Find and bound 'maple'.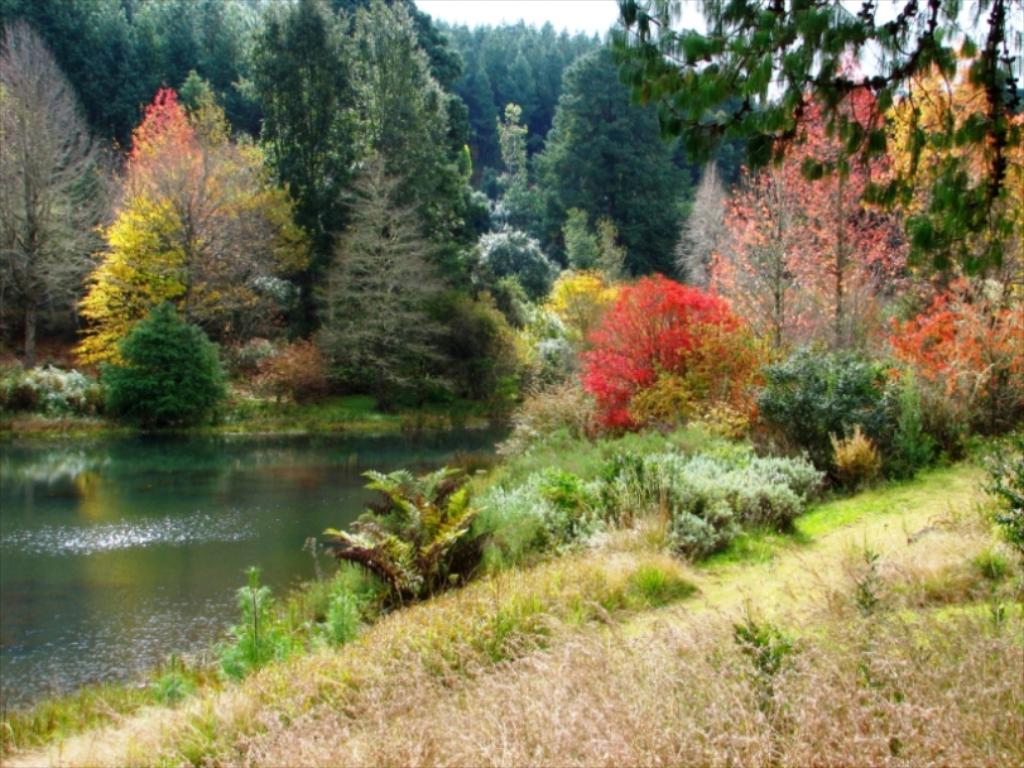
Bound: 888 283 1023 440.
